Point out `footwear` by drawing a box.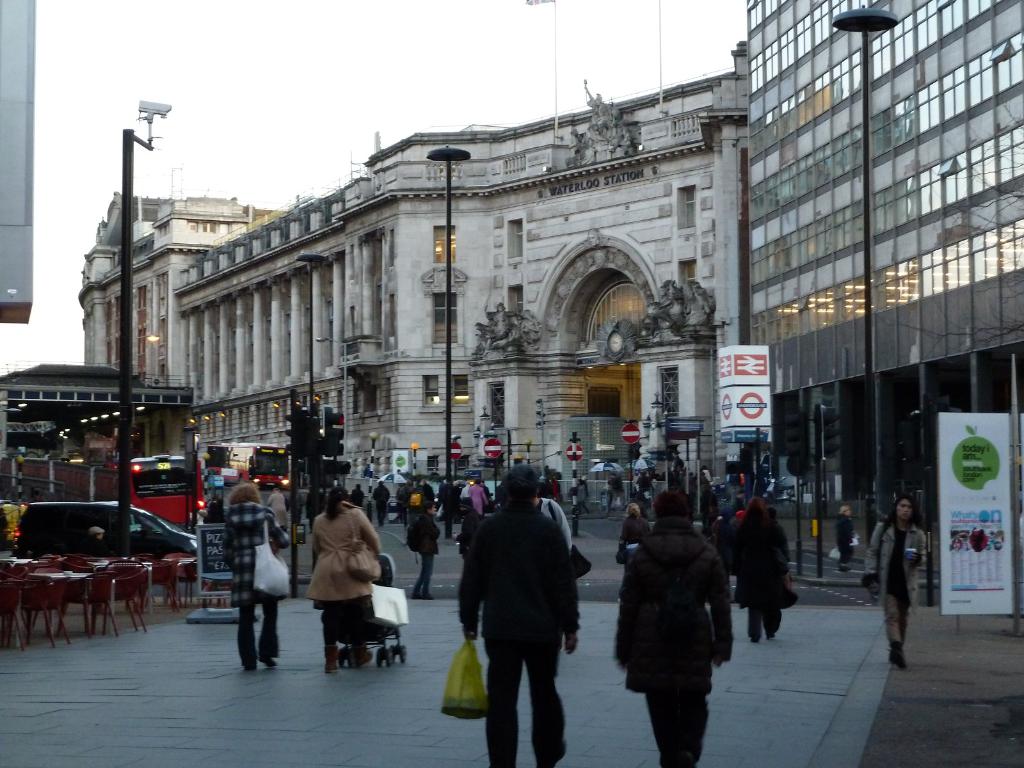
(246, 655, 270, 669).
